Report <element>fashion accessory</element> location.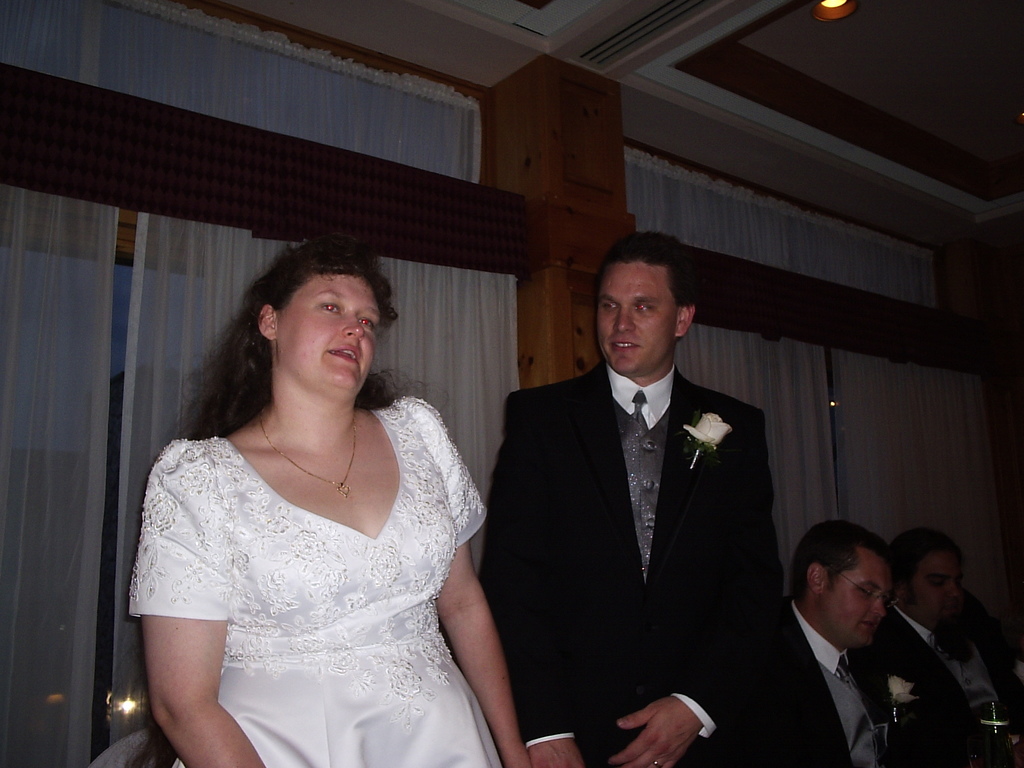
Report: select_region(264, 404, 362, 490).
